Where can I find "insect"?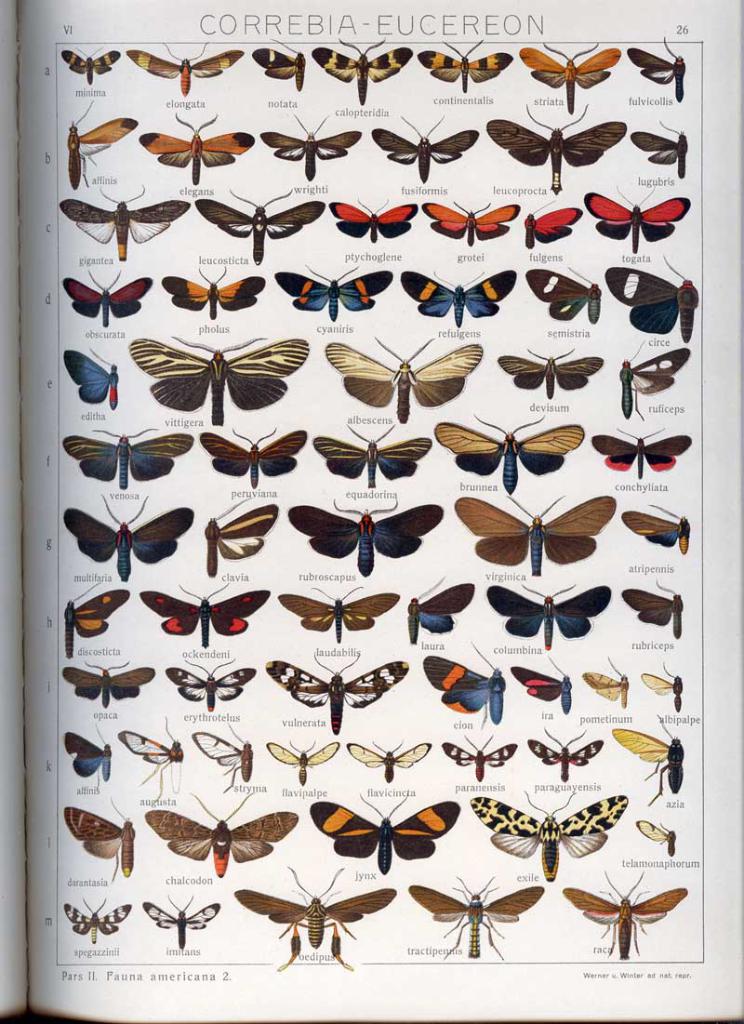
You can find it at x1=616, y1=714, x2=686, y2=806.
